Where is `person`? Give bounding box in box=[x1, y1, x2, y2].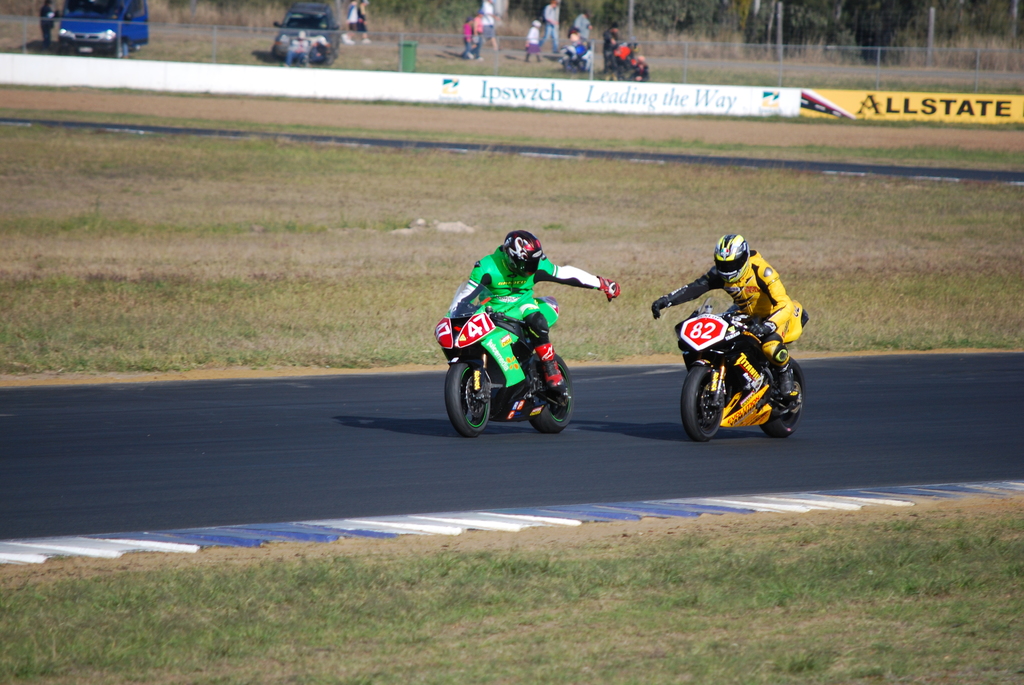
box=[342, 0, 355, 48].
